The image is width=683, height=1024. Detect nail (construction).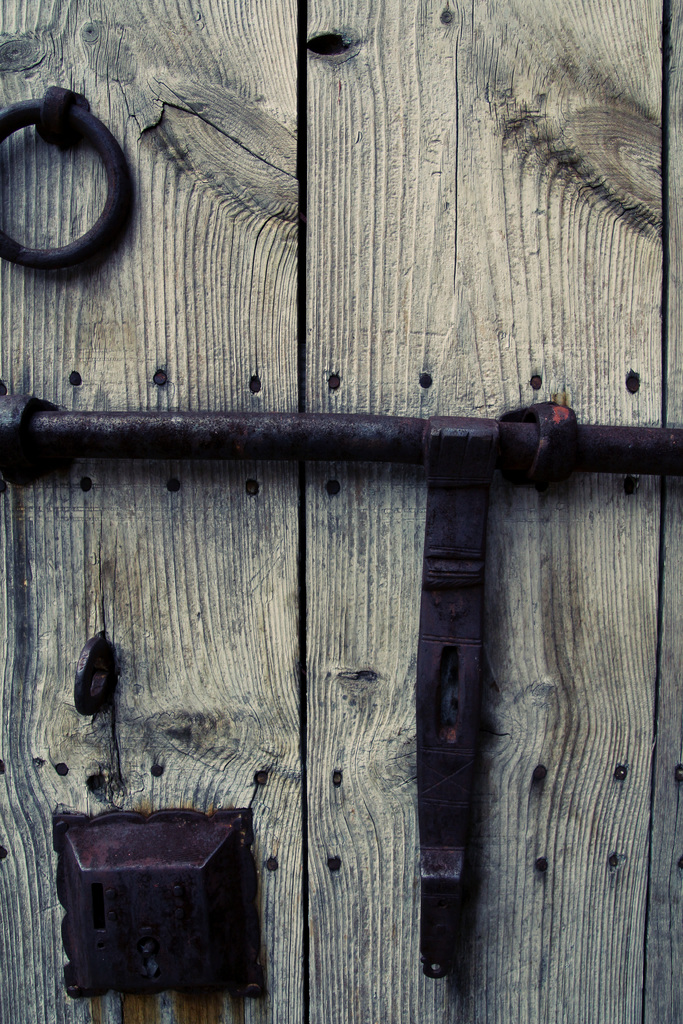
Detection: [331,769,348,787].
